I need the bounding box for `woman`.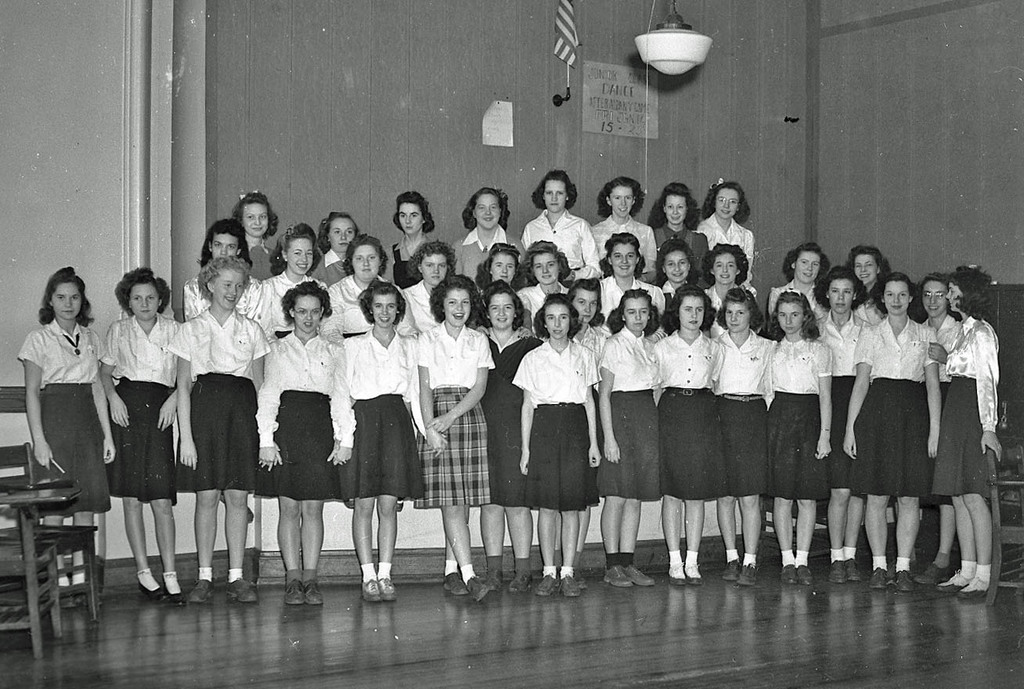
Here it is: 767 286 832 590.
